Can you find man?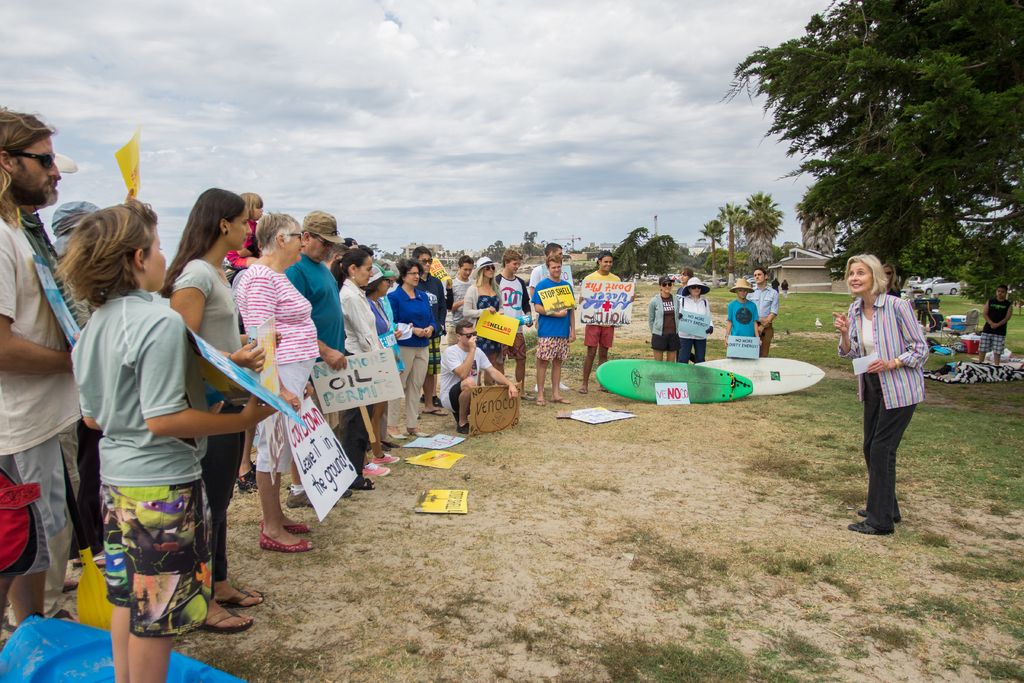
Yes, bounding box: <box>746,265,778,357</box>.
